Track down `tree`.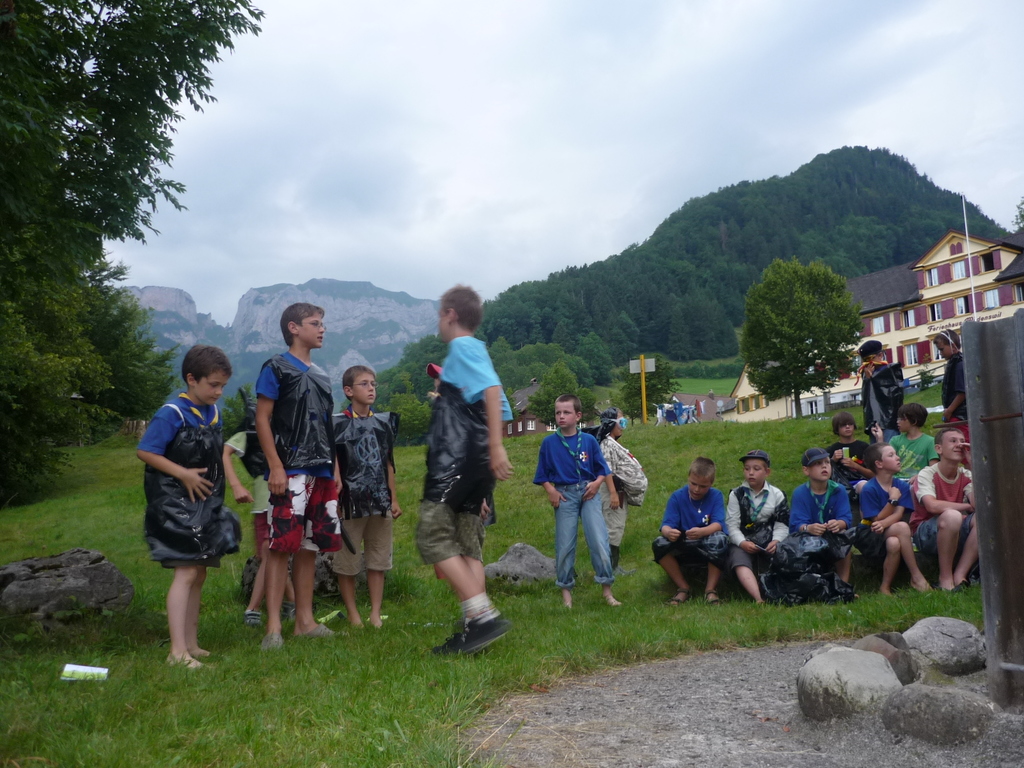
Tracked to [746, 260, 863, 419].
